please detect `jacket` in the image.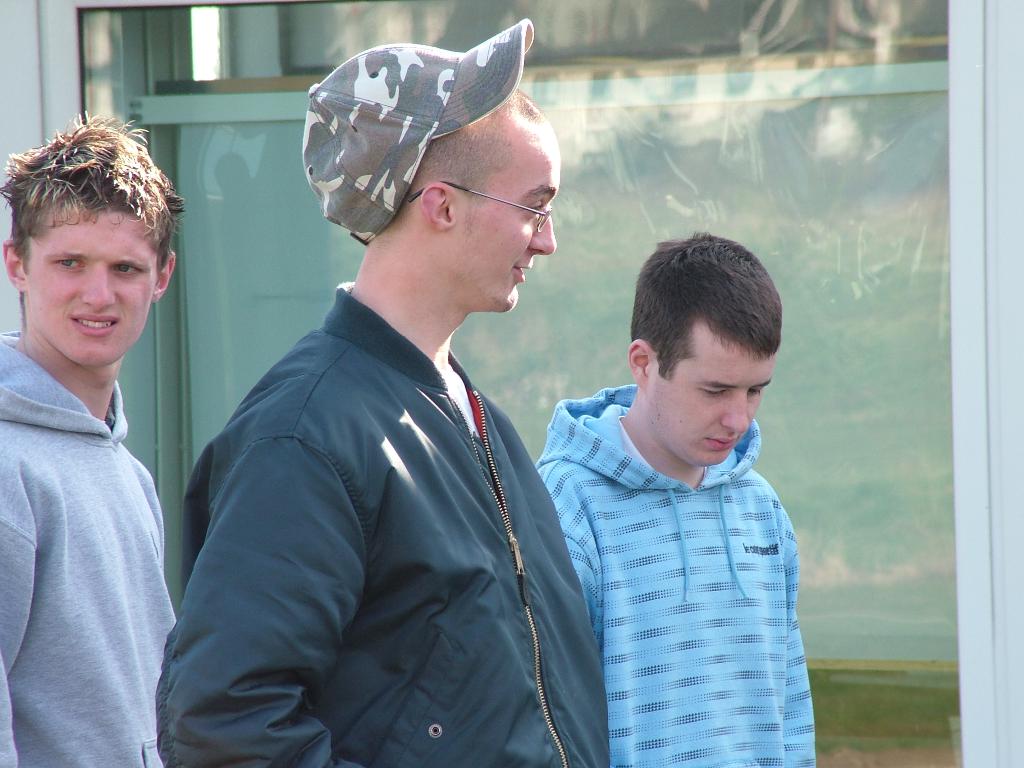
select_region(134, 216, 621, 767).
